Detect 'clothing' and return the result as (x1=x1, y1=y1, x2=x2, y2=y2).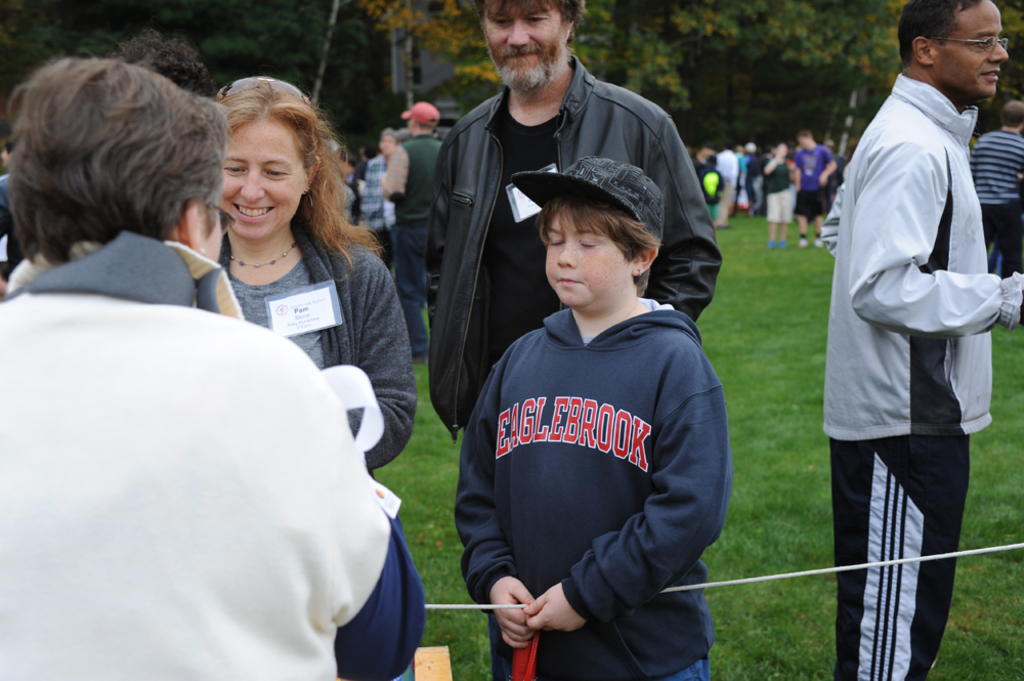
(x1=454, y1=295, x2=725, y2=676).
